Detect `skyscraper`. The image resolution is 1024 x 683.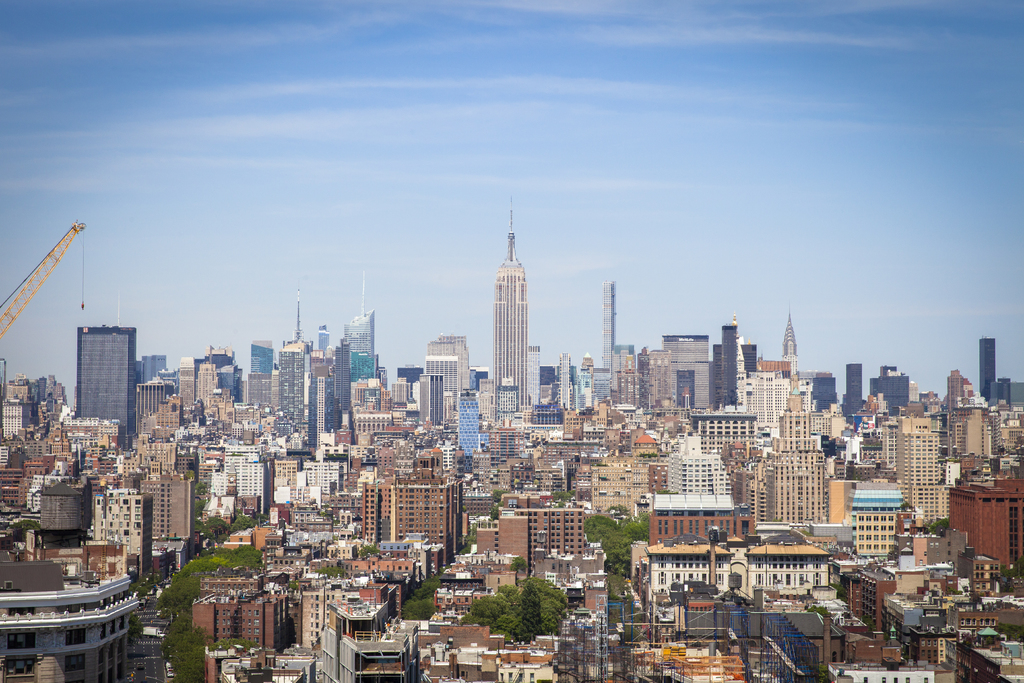
bbox(52, 308, 137, 437).
